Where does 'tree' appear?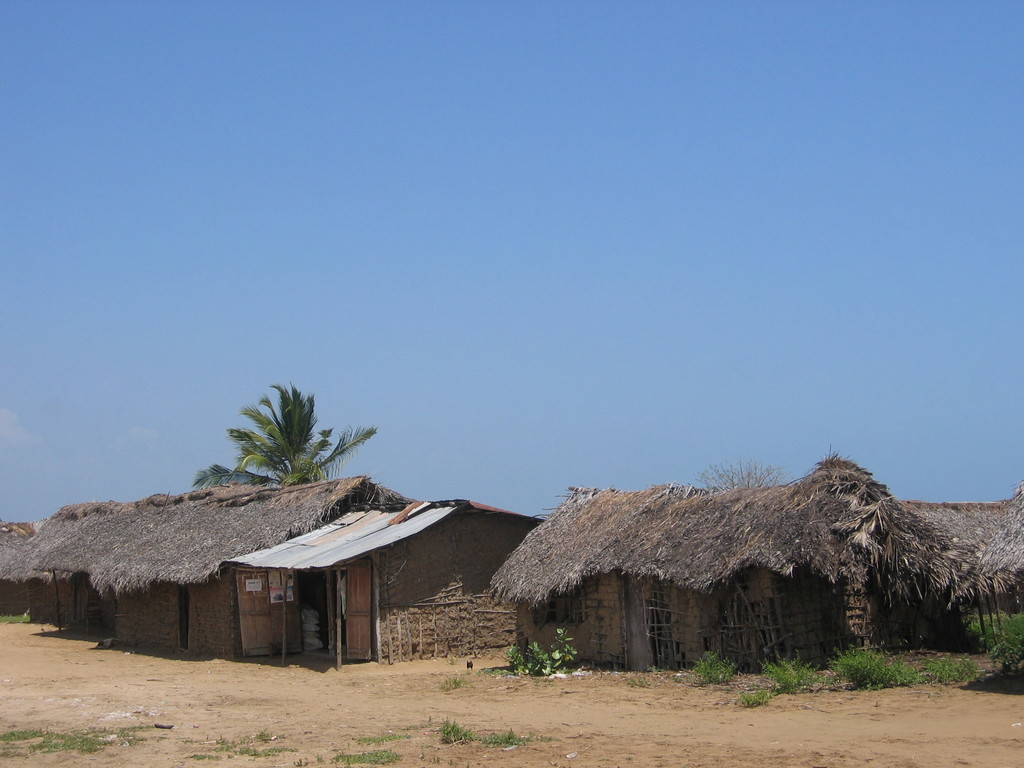
Appears at box(934, 667, 974, 688).
